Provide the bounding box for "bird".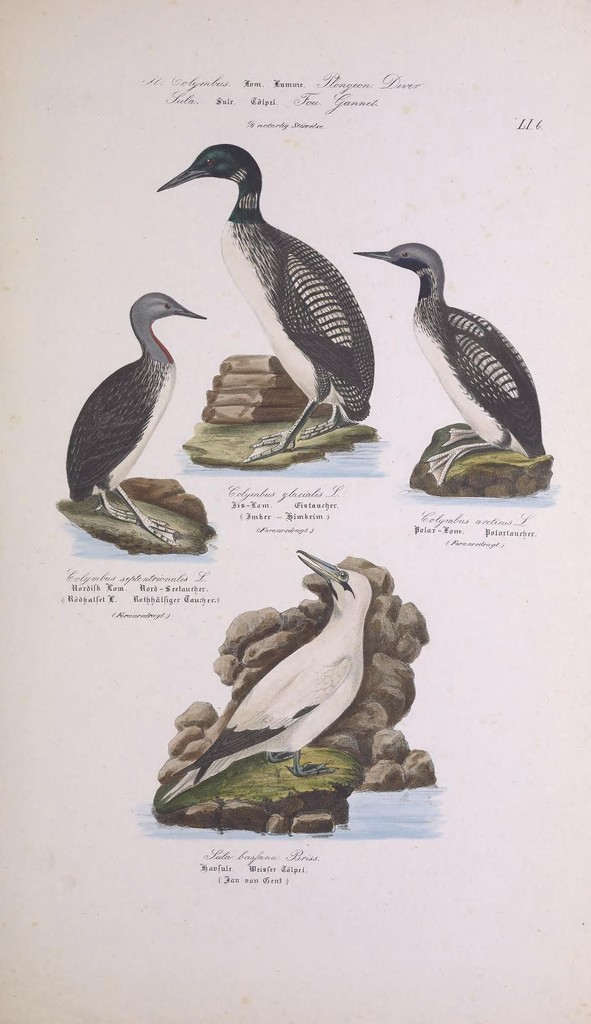
region(163, 550, 374, 813).
